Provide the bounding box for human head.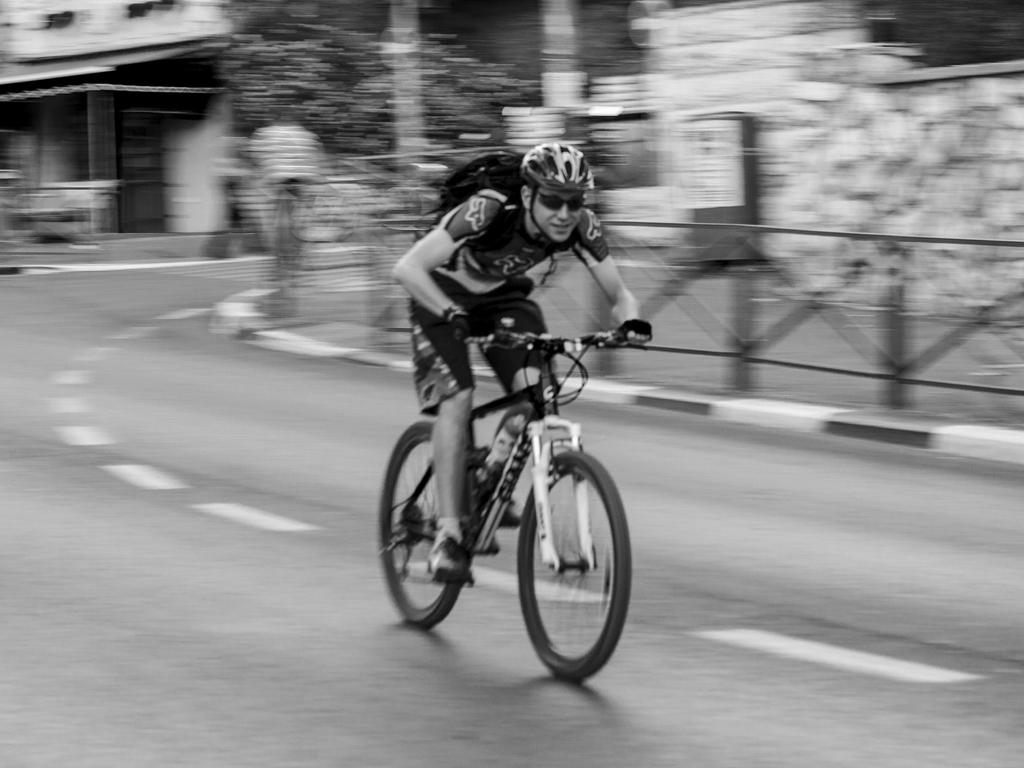
rect(516, 135, 600, 236).
